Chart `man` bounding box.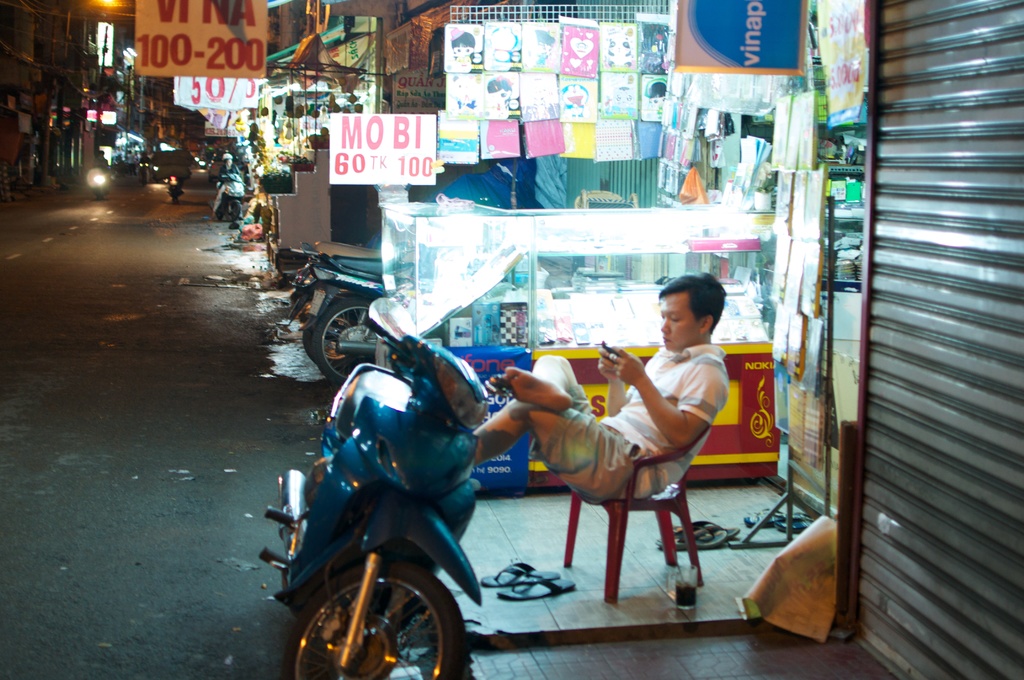
Charted: box=[472, 272, 732, 505].
